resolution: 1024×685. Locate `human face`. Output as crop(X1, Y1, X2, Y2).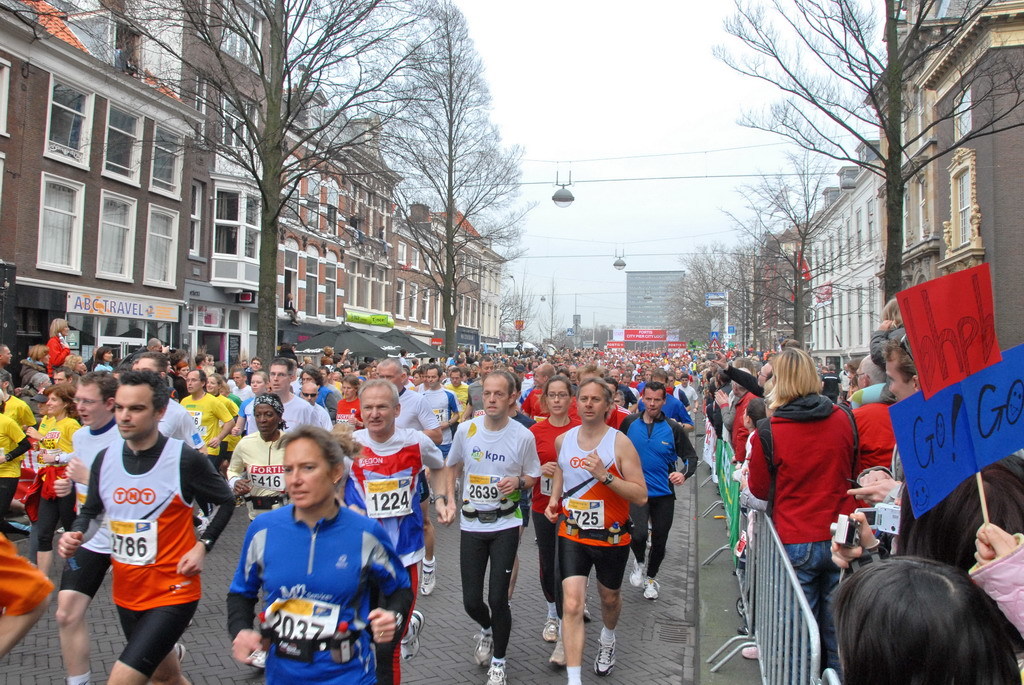
crop(188, 373, 201, 396).
